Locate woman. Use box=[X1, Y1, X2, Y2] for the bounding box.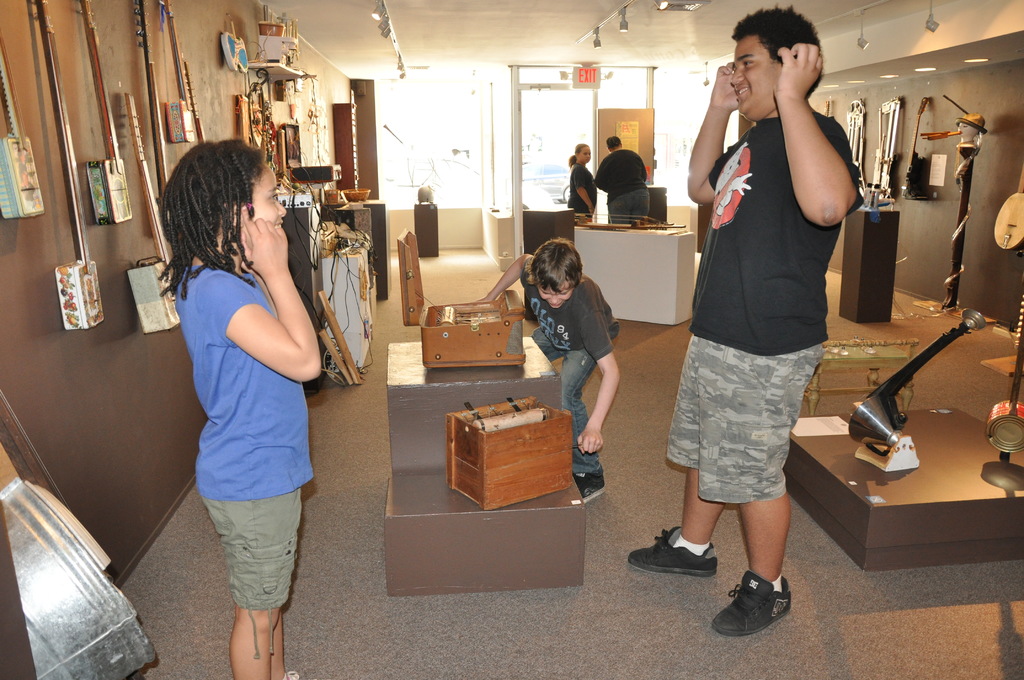
box=[568, 142, 597, 220].
